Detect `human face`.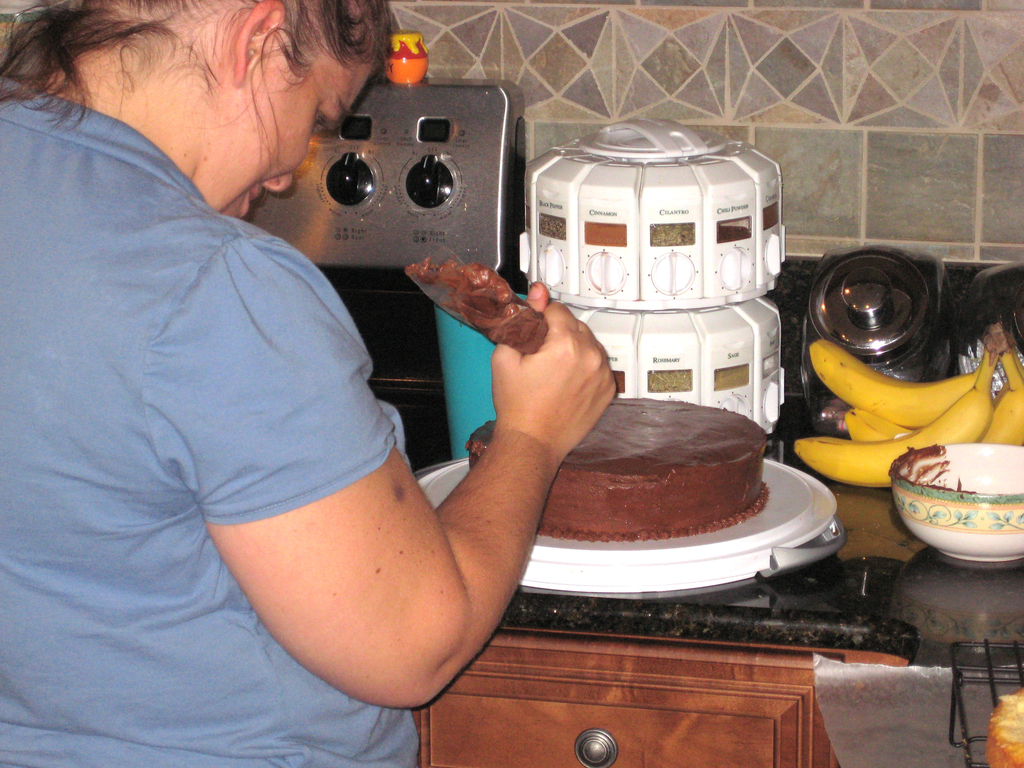
Detected at (192, 62, 376, 219).
